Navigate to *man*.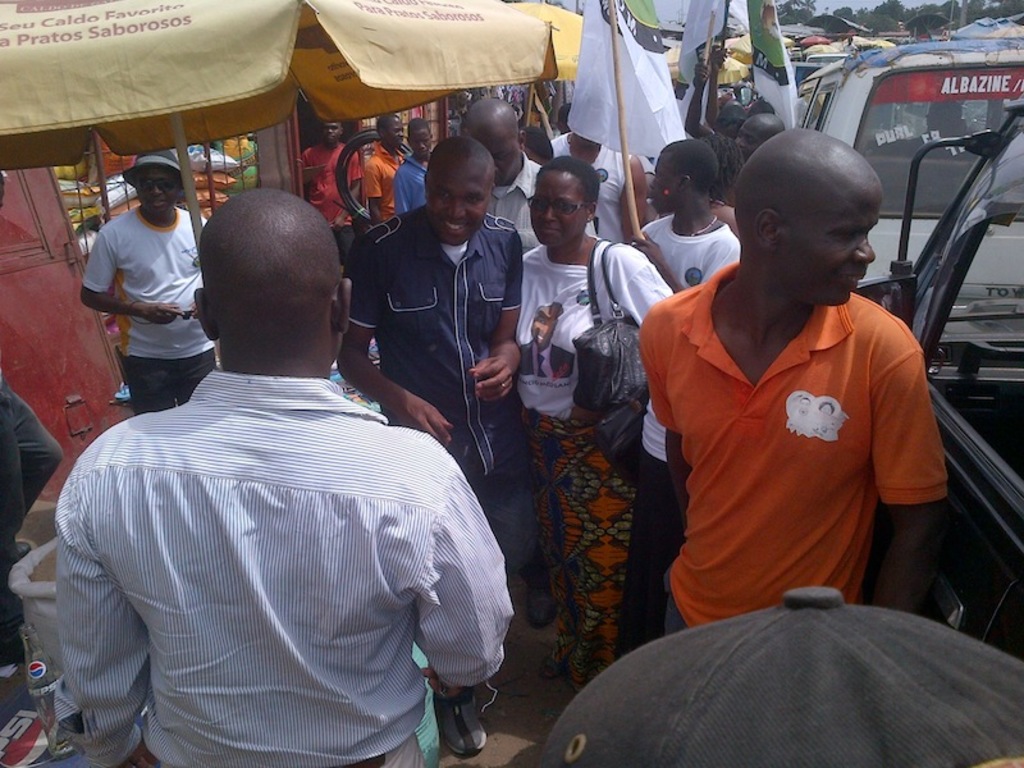
Navigation target: 394, 119, 438, 212.
